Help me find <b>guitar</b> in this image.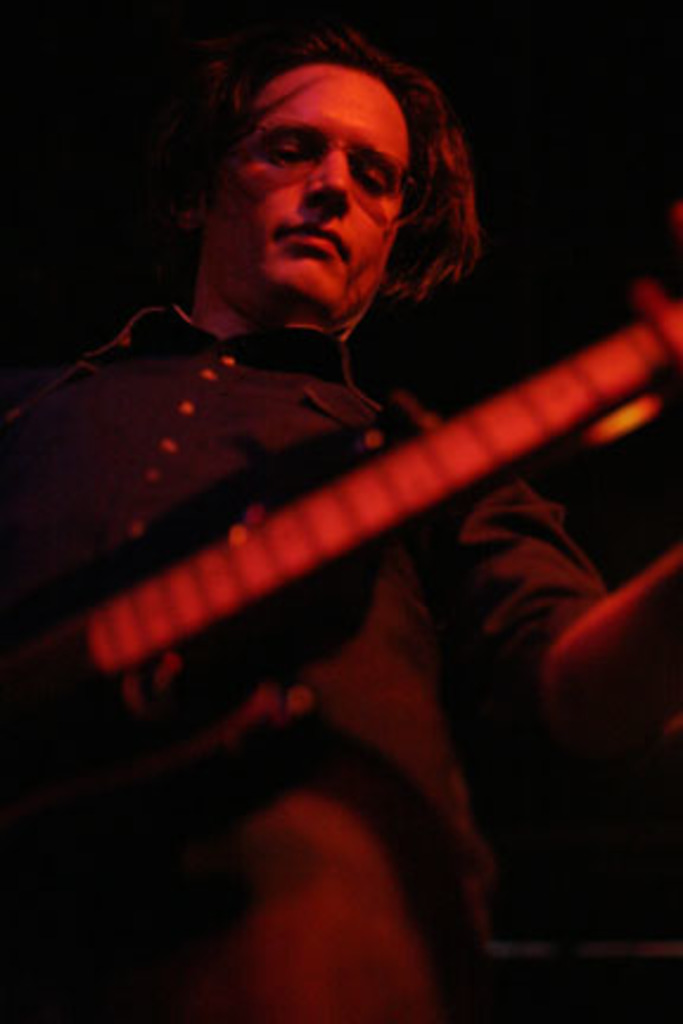
Found it: [0,251,681,870].
